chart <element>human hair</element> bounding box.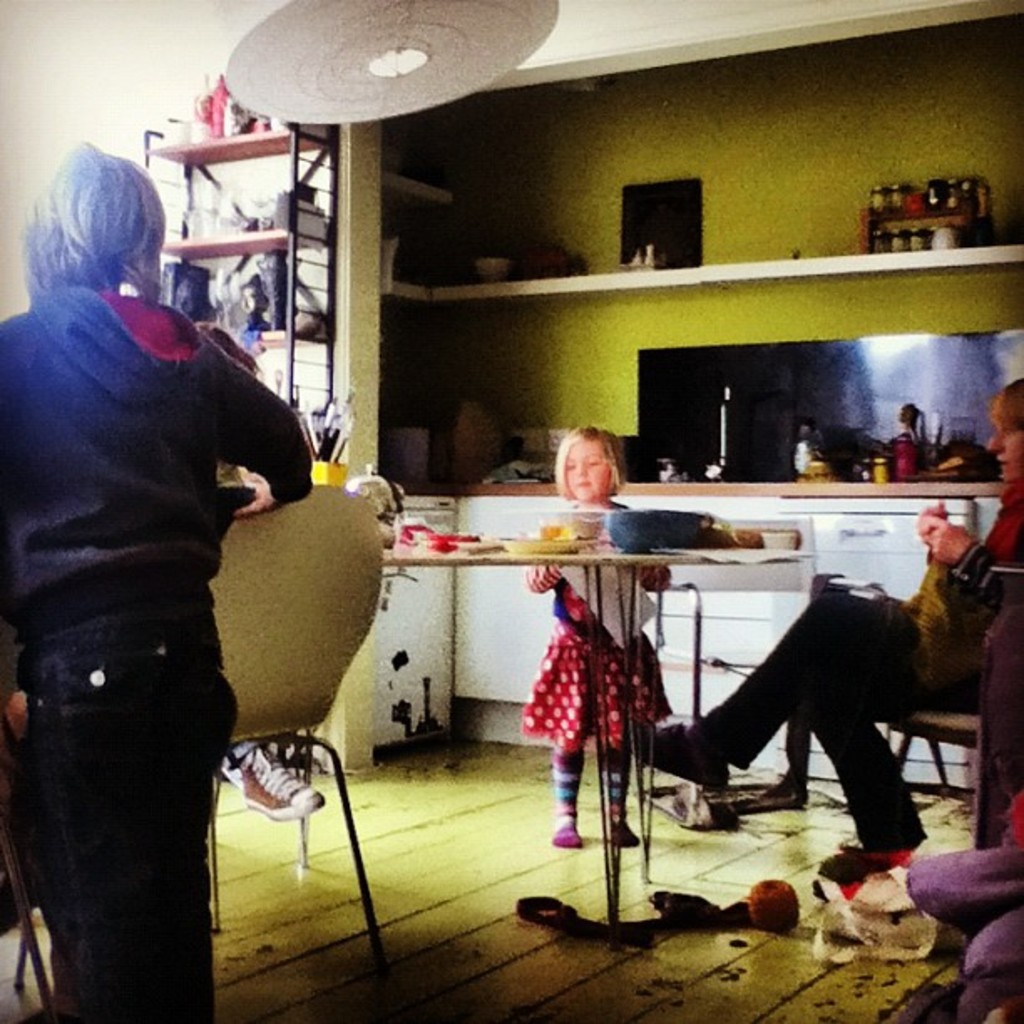
Charted: rect(18, 139, 166, 311).
